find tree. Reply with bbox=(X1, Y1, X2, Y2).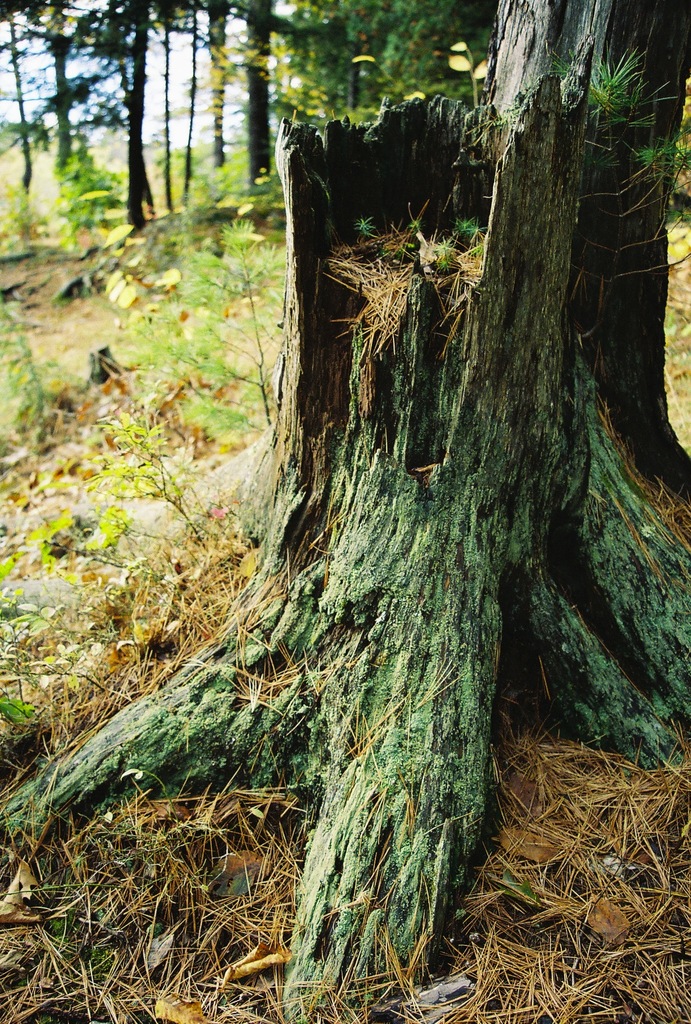
bbox=(14, 0, 690, 1023).
